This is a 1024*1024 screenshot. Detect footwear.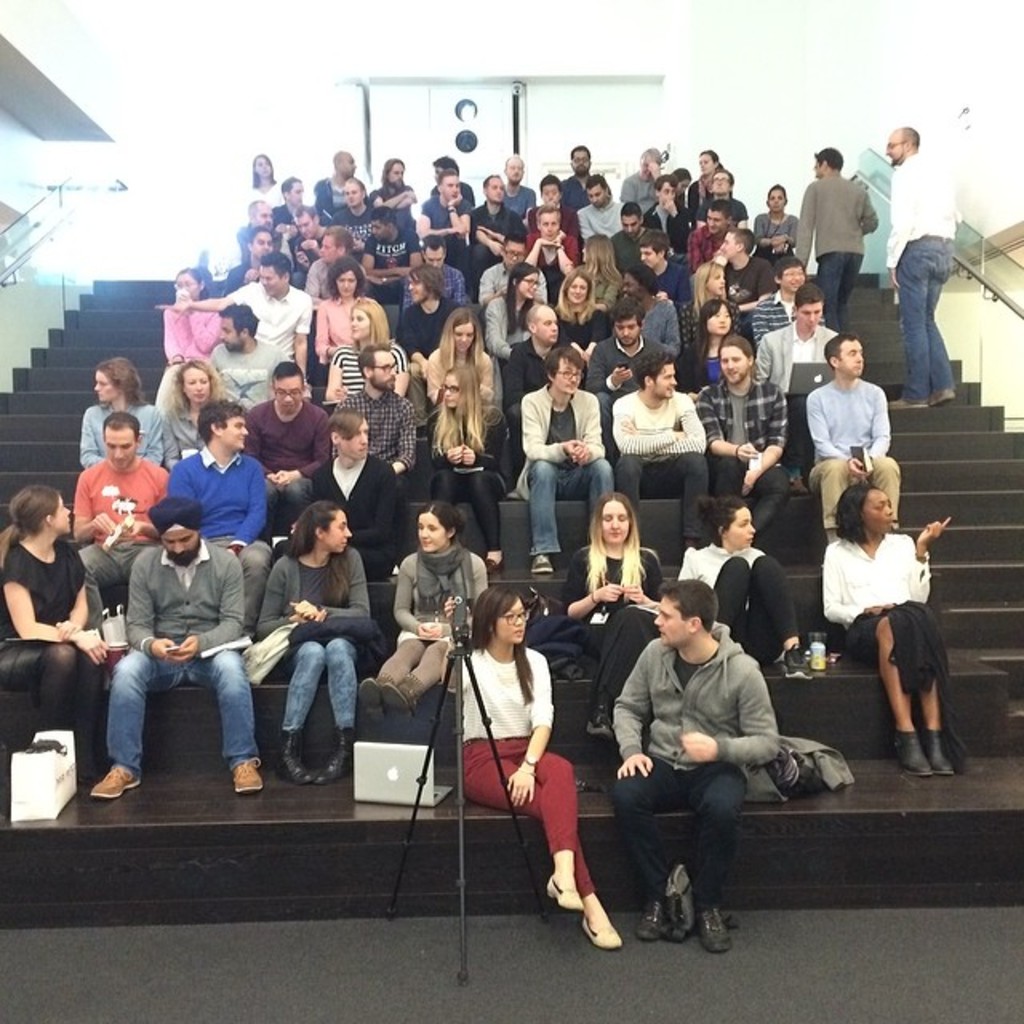
detection(485, 552, 504, 574).
